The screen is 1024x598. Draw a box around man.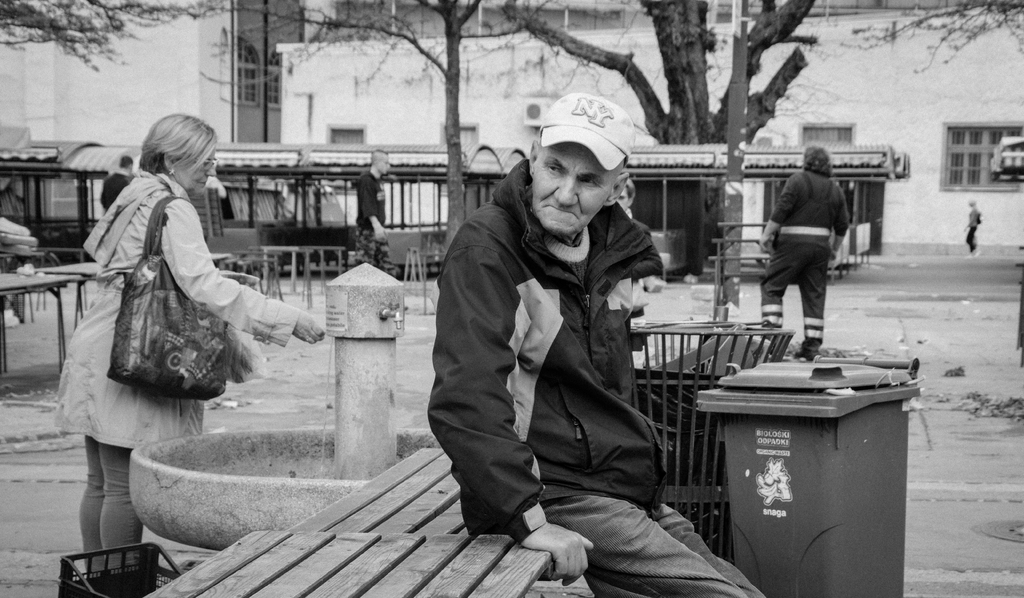
(left=101, top=145, right=138, bottom=217).
